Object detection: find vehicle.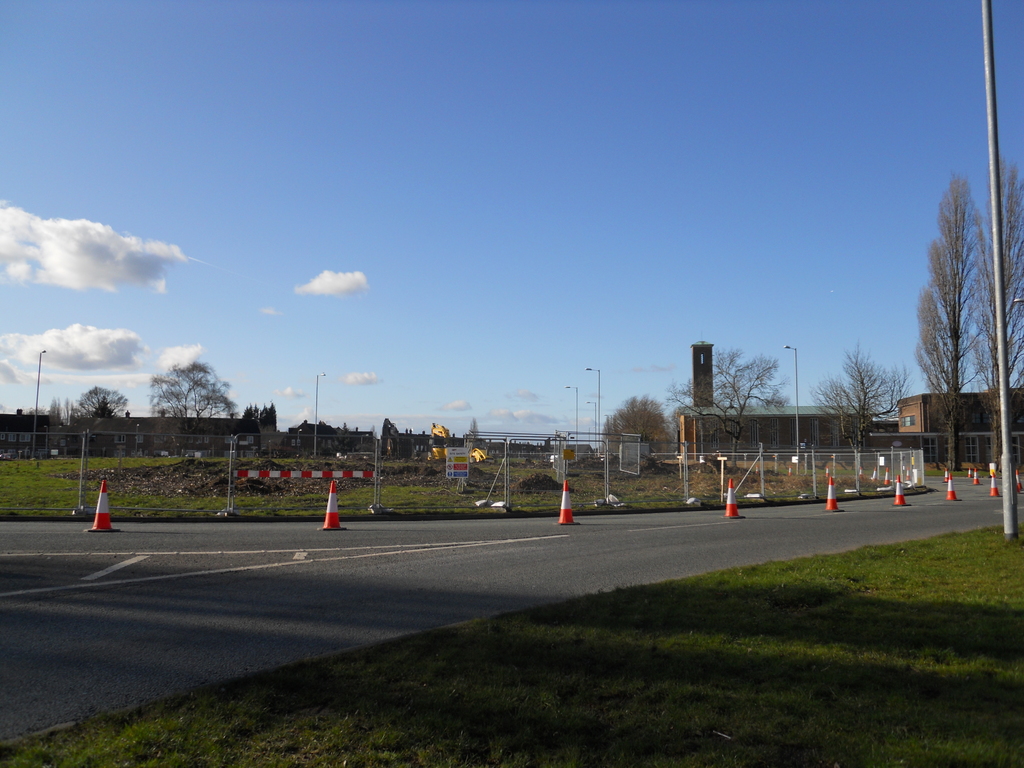
<region>425, 419, 492, 463</region>.
